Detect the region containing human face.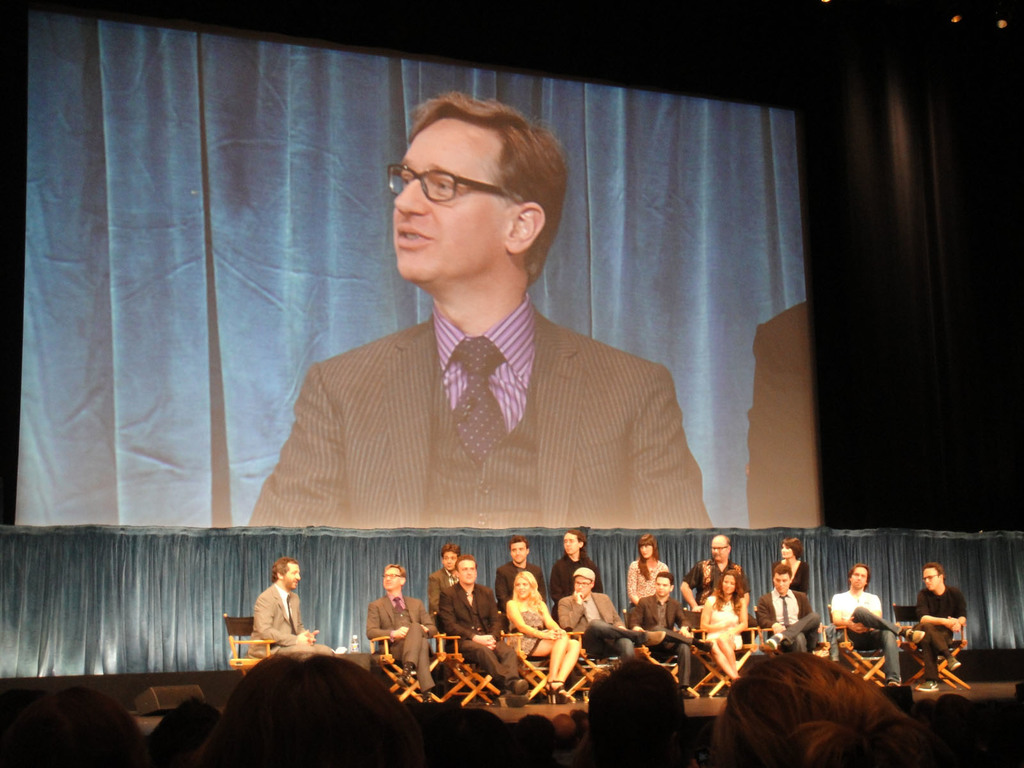
select_region(390, 120, 506, 281).
